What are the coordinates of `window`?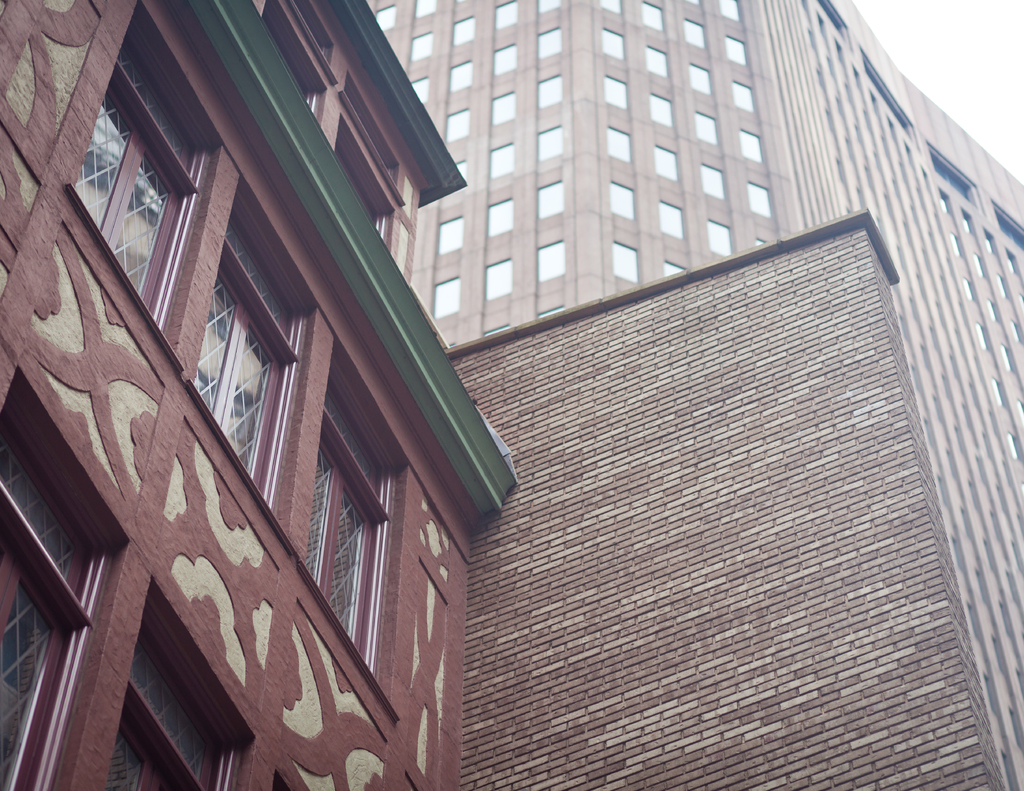
485, 255, 516, 301.
